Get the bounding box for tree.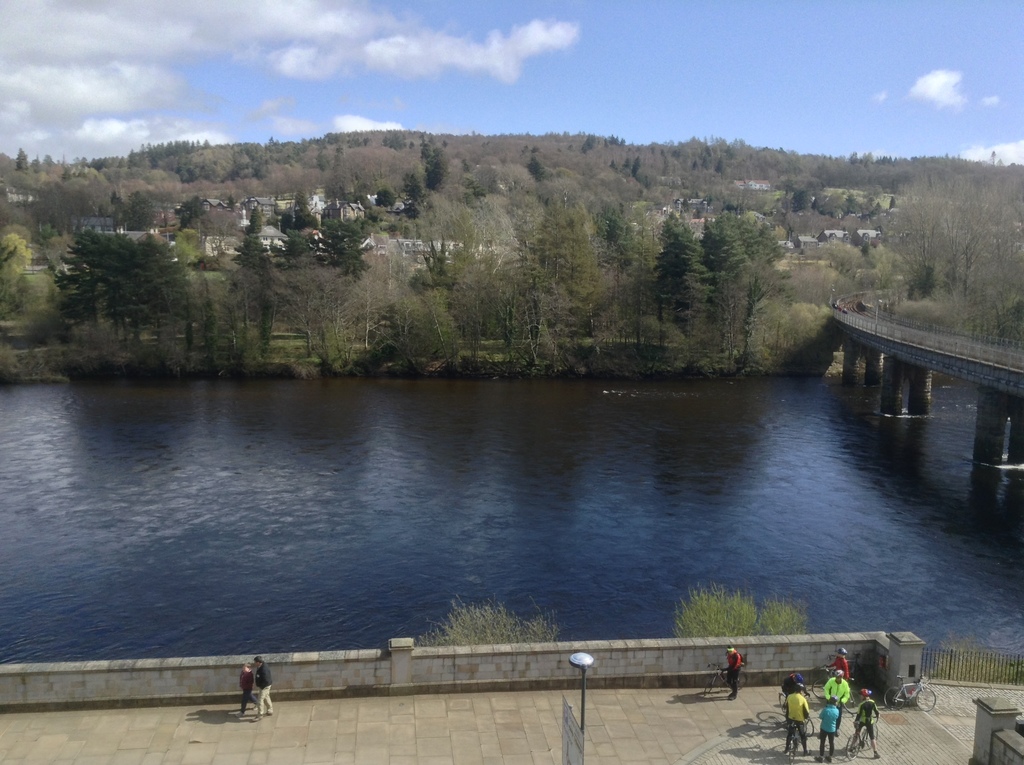
box(278, 223, 330, 303).
